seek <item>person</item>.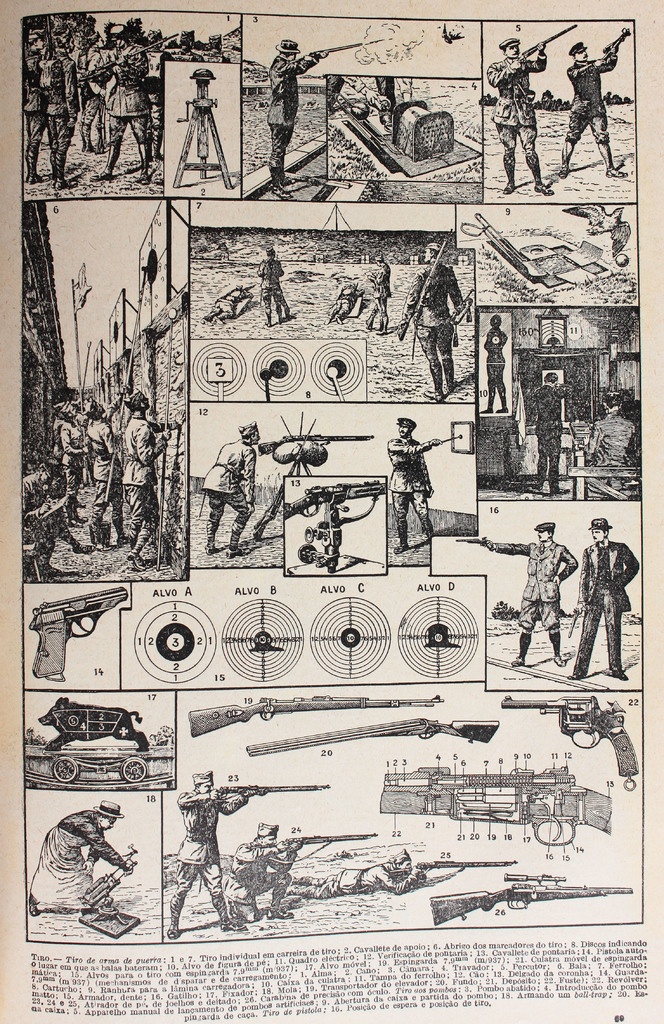
BBox(80, 400, 120, 545).
